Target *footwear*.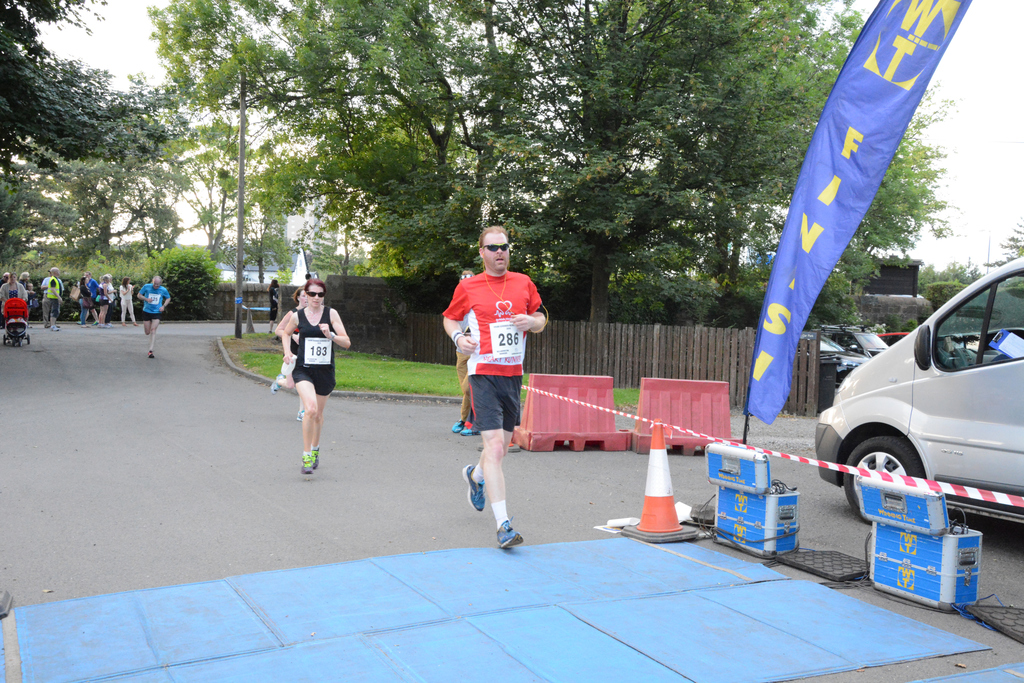
Target region: detection(97, 322, 112, 331).
